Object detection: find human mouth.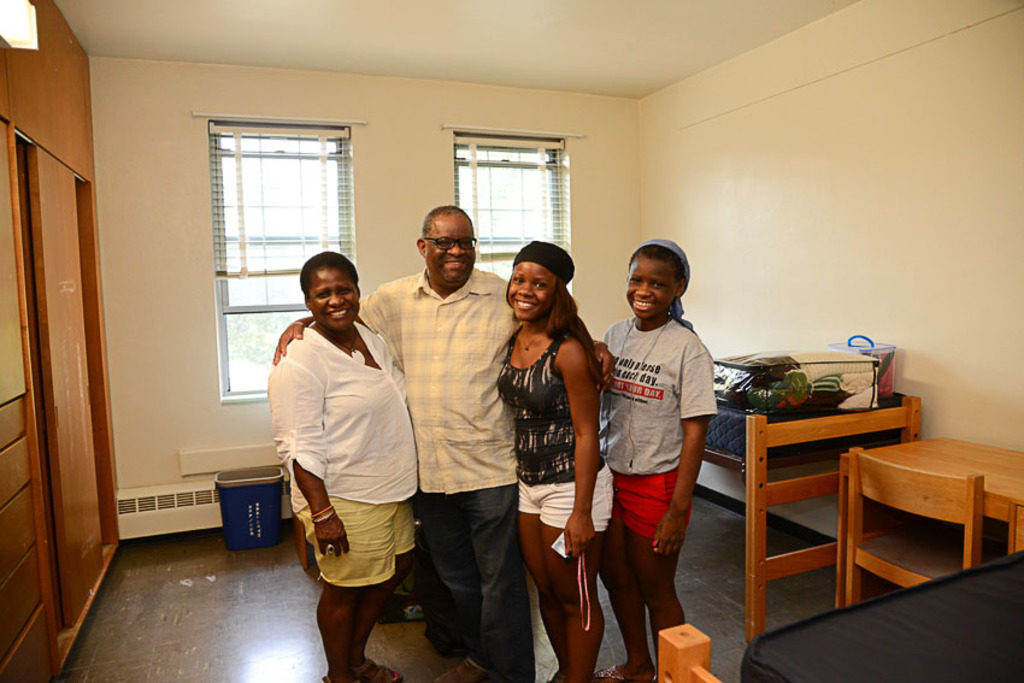
BBox(447, 261, 467, 265).
